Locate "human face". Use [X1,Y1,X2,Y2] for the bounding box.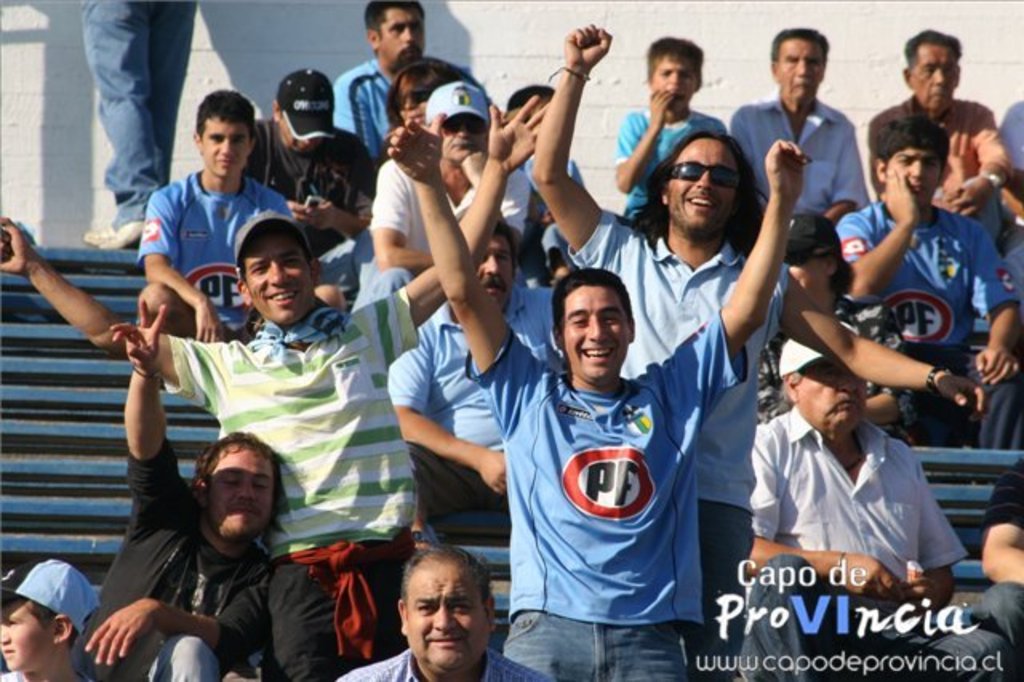
[443,115,478,170].
